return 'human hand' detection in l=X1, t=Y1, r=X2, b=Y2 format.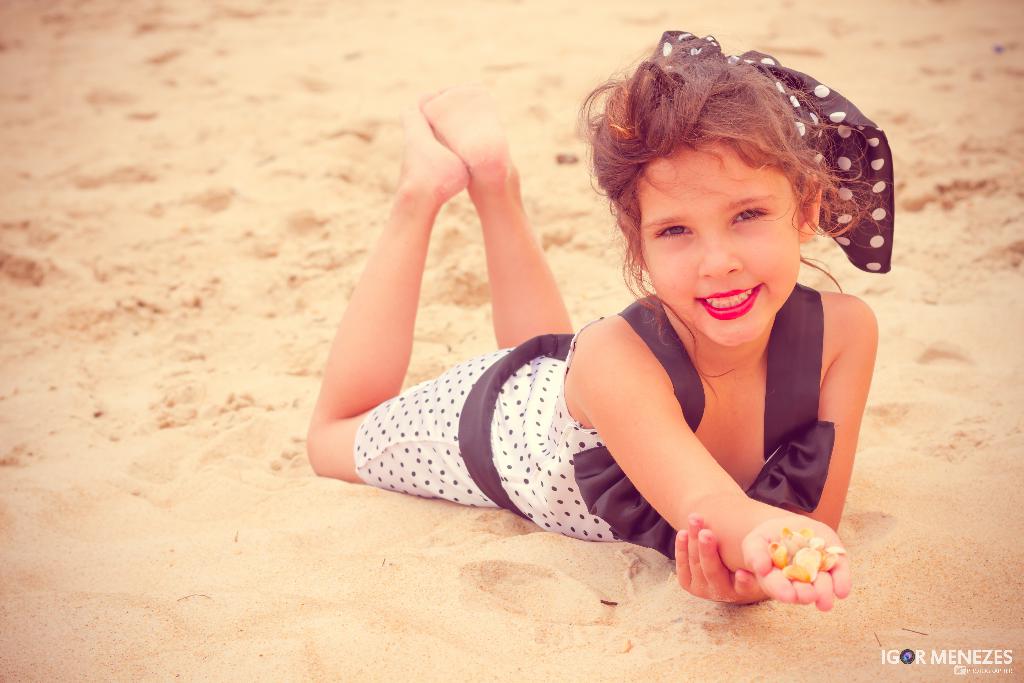
l=684, t=514, r=765, b=606.
